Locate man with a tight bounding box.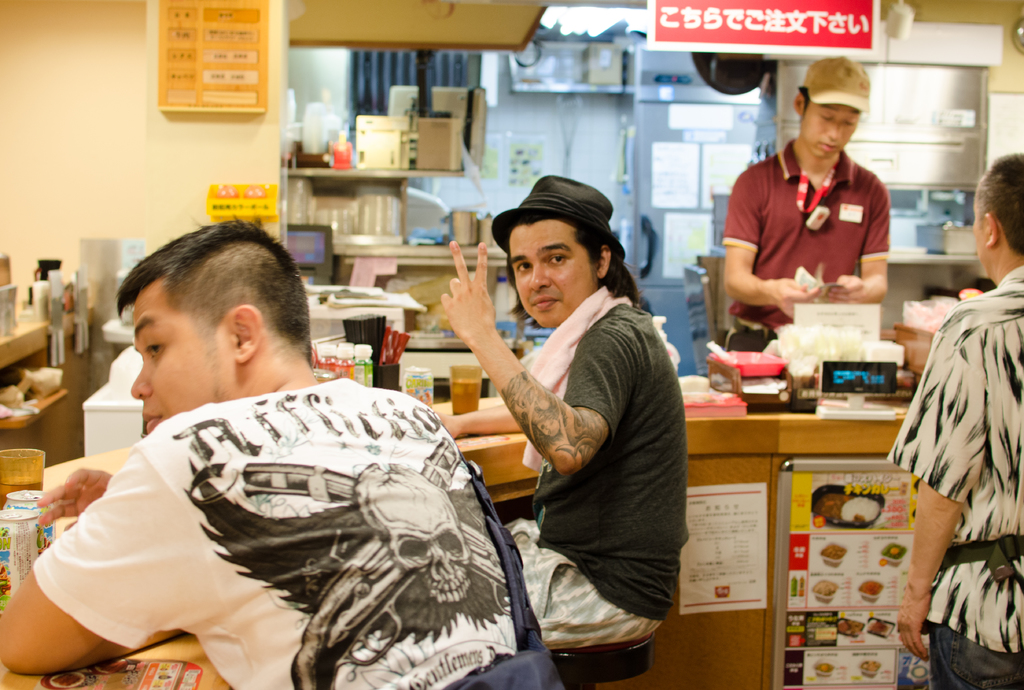
708, 37, 912, 397.
